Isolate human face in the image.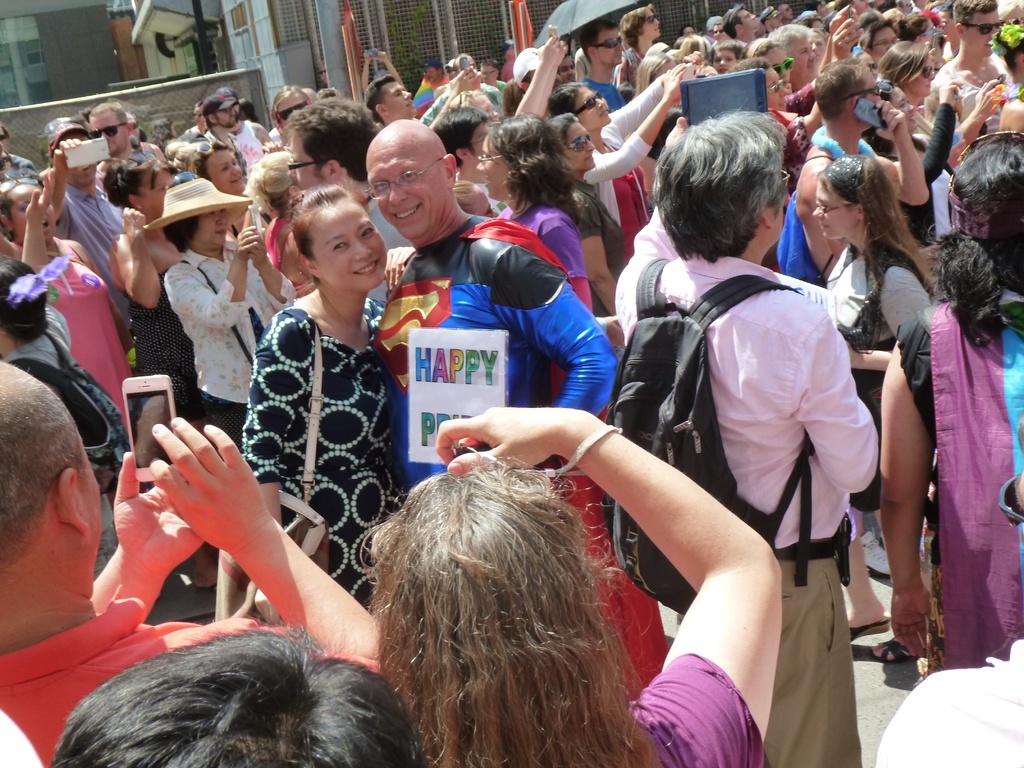
Isolated region: Rect(967, 13, 1002, 56).
